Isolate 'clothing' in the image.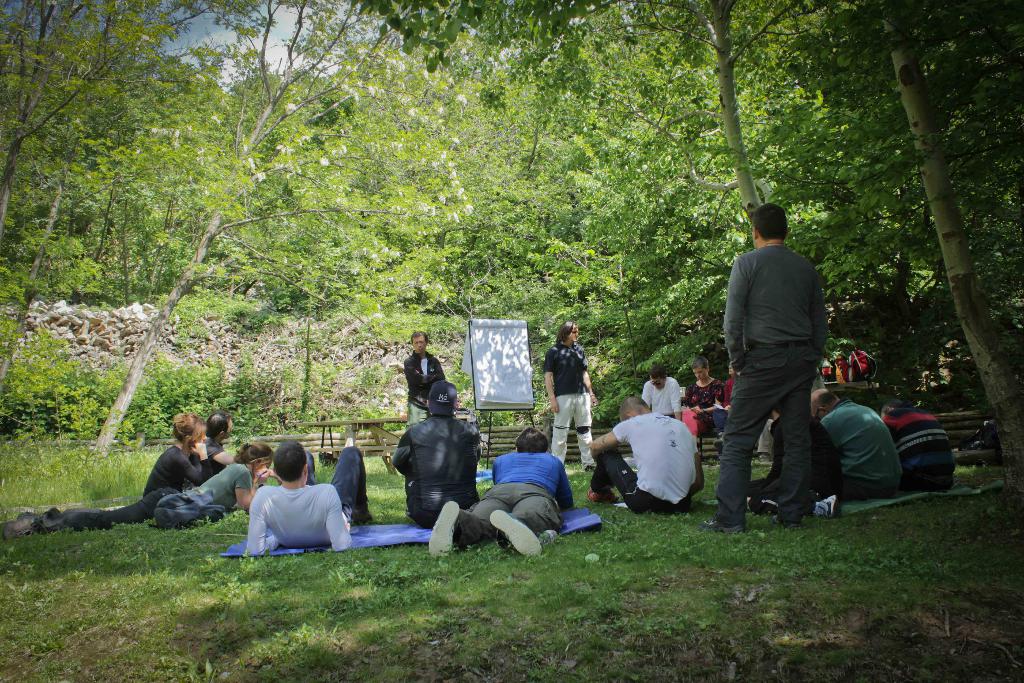
Isolated region: pyautogui.locateOnScreen(727, 240, 829, 361).
